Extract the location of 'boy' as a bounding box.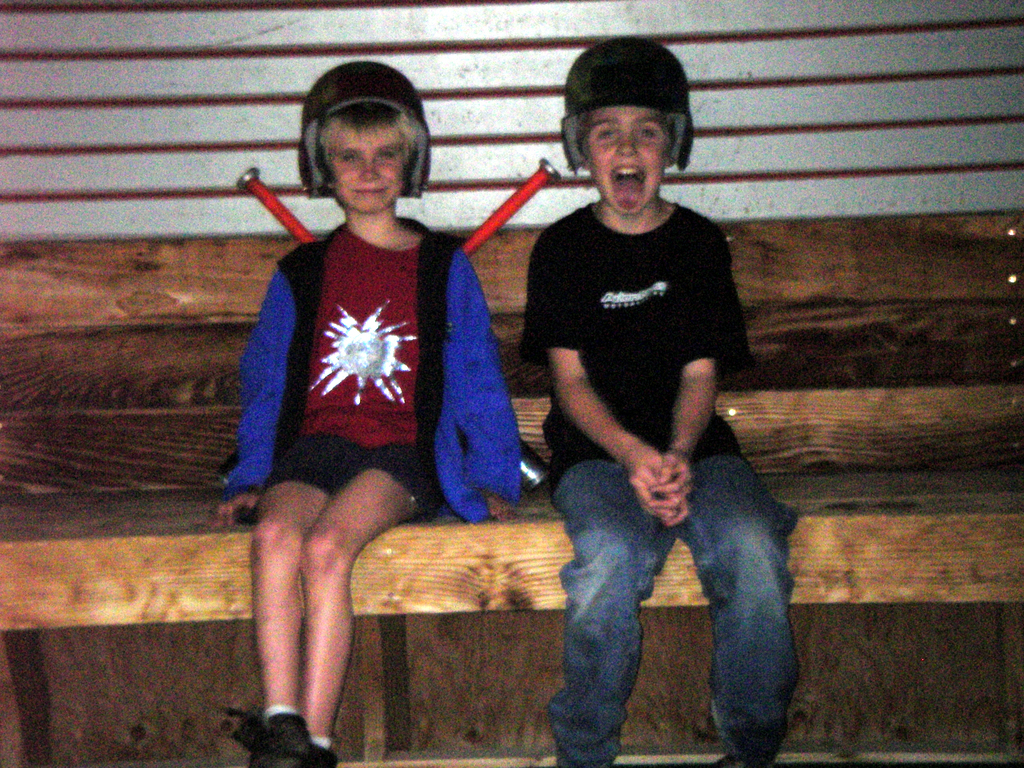
detection(208, 61, 522, 767).
